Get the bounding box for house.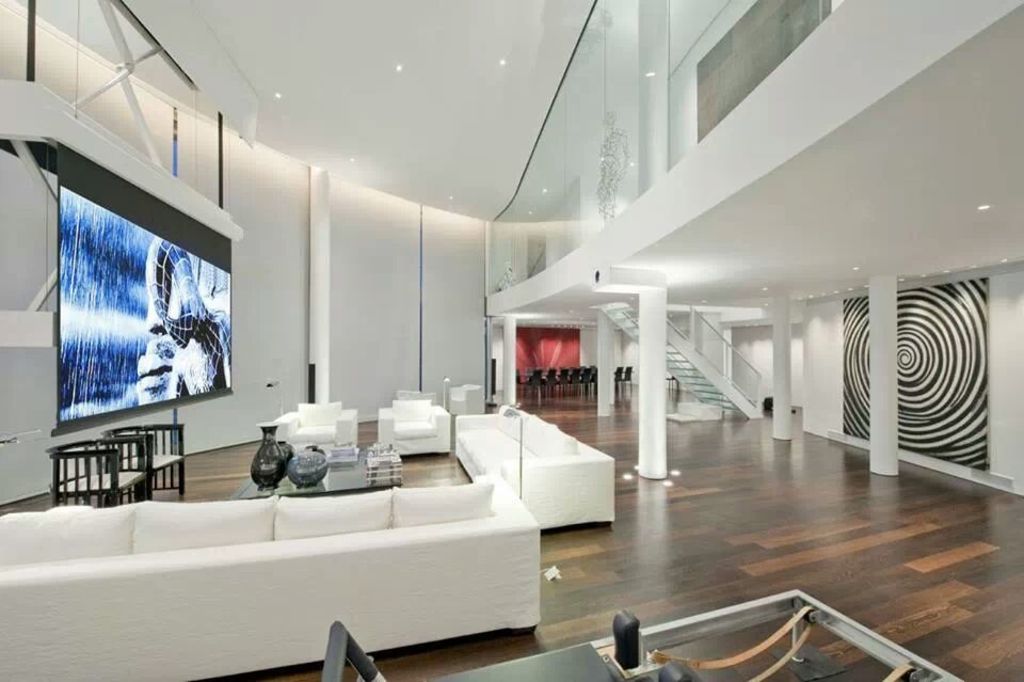
0:0:975:620.
